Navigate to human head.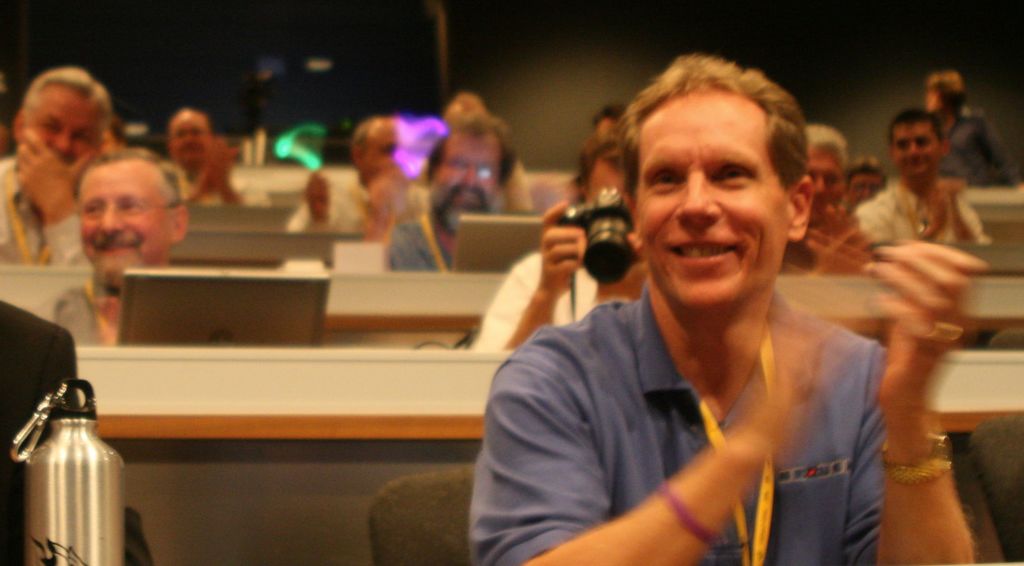
Navigation target: x1=926 y1=70 x2=967 y2=120.
